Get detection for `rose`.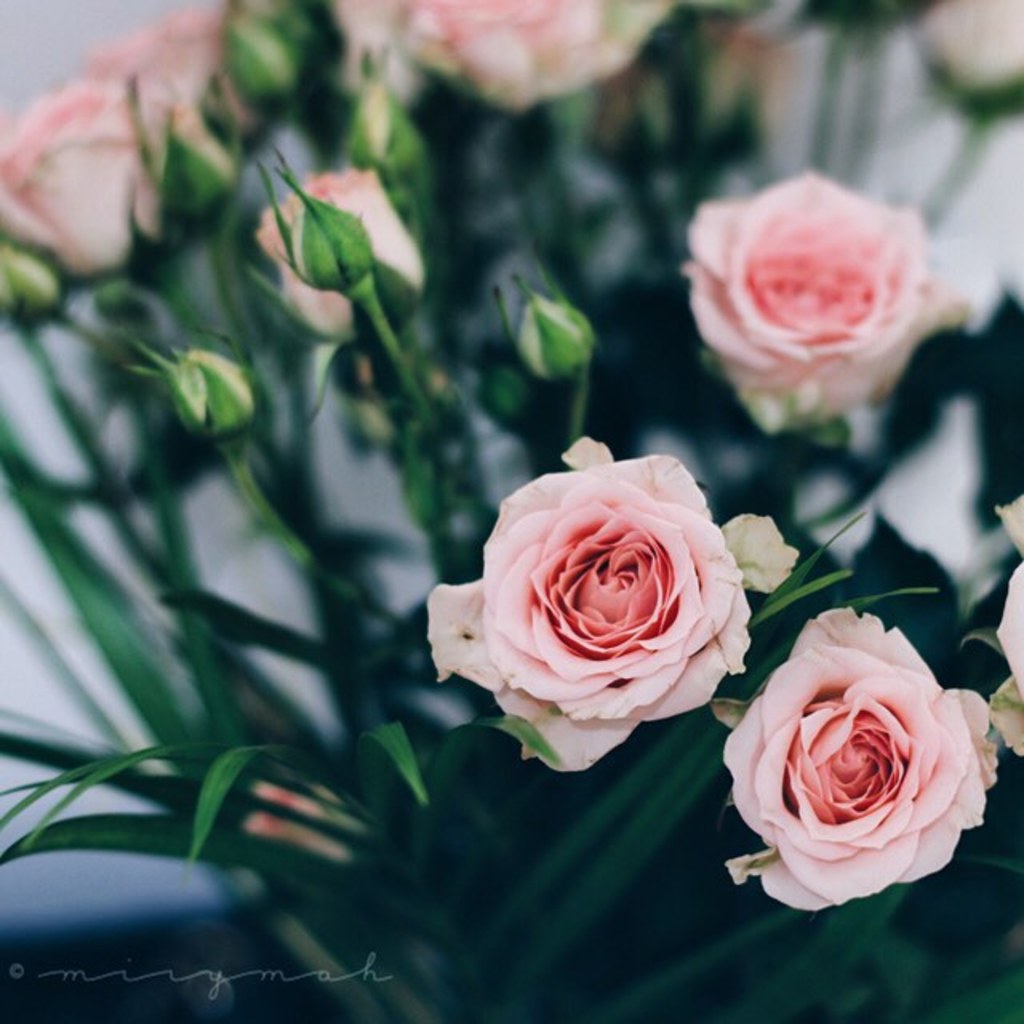
Detection: x1=677 y1=162 x2=981 y2=419.
